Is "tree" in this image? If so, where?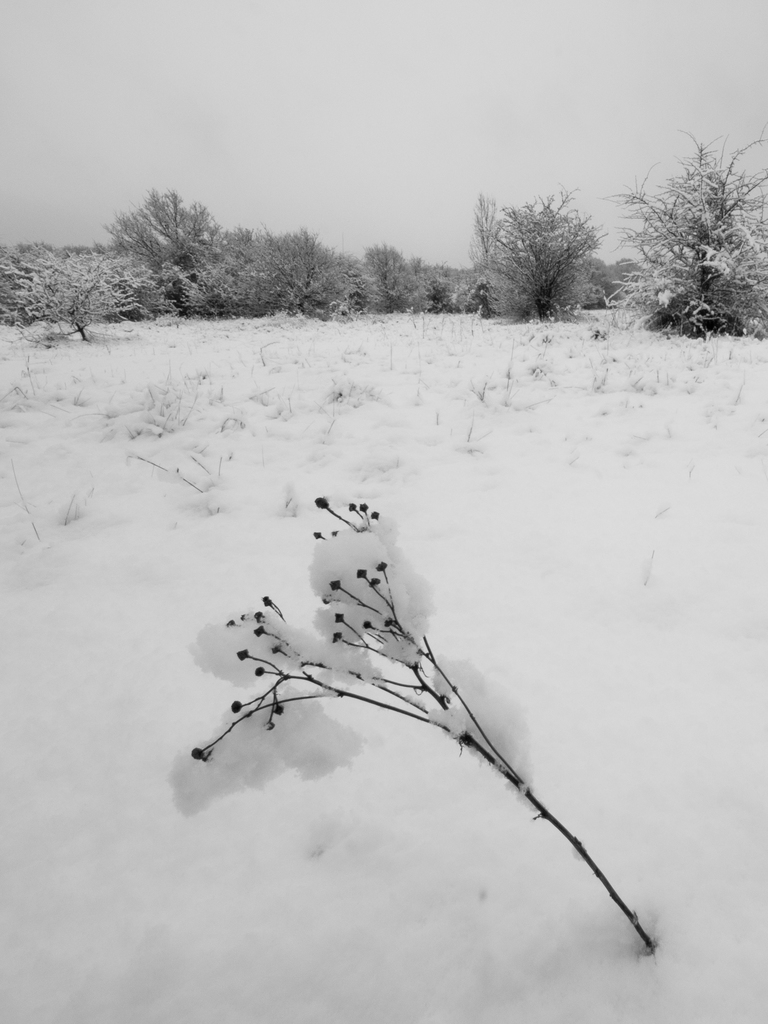
Yes, at (left=470, top=183, right=602, bottom=319).
